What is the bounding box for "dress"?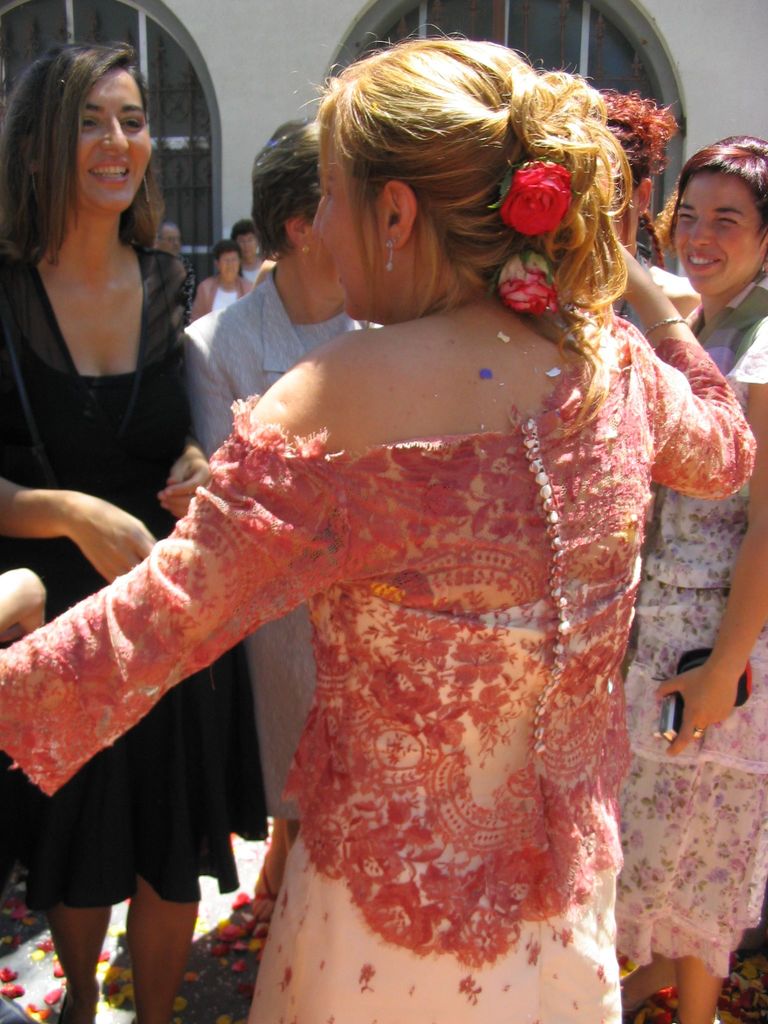
615:323:767:984.
